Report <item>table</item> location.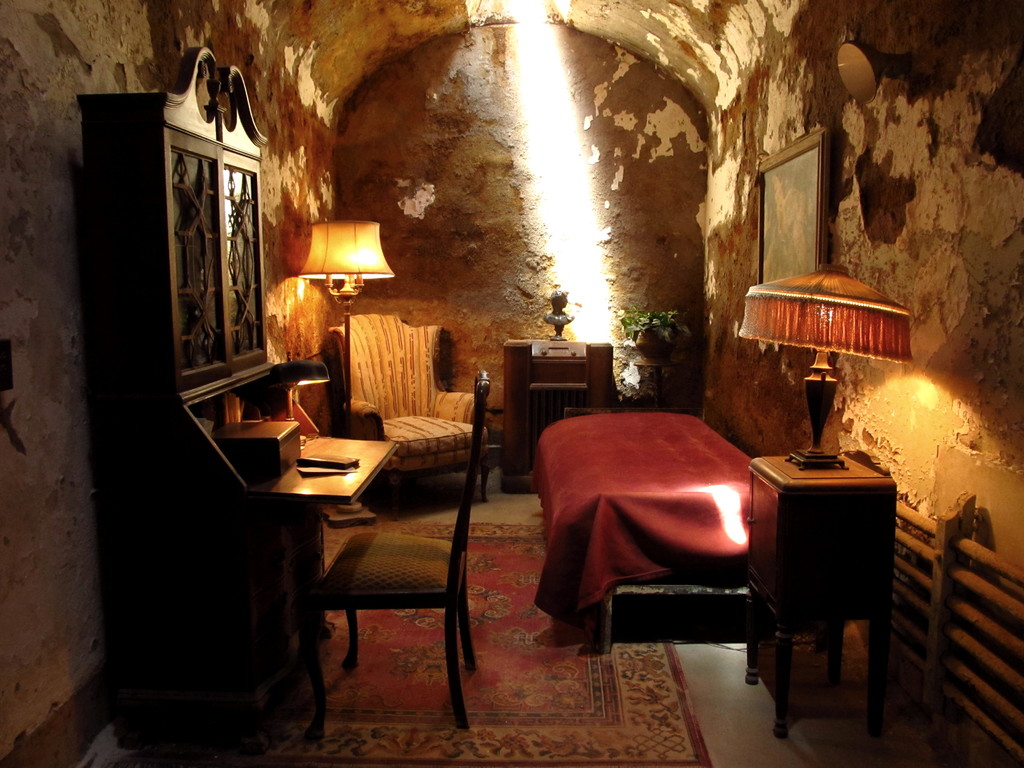
Report: select_region(746, 442, 906, 735).
